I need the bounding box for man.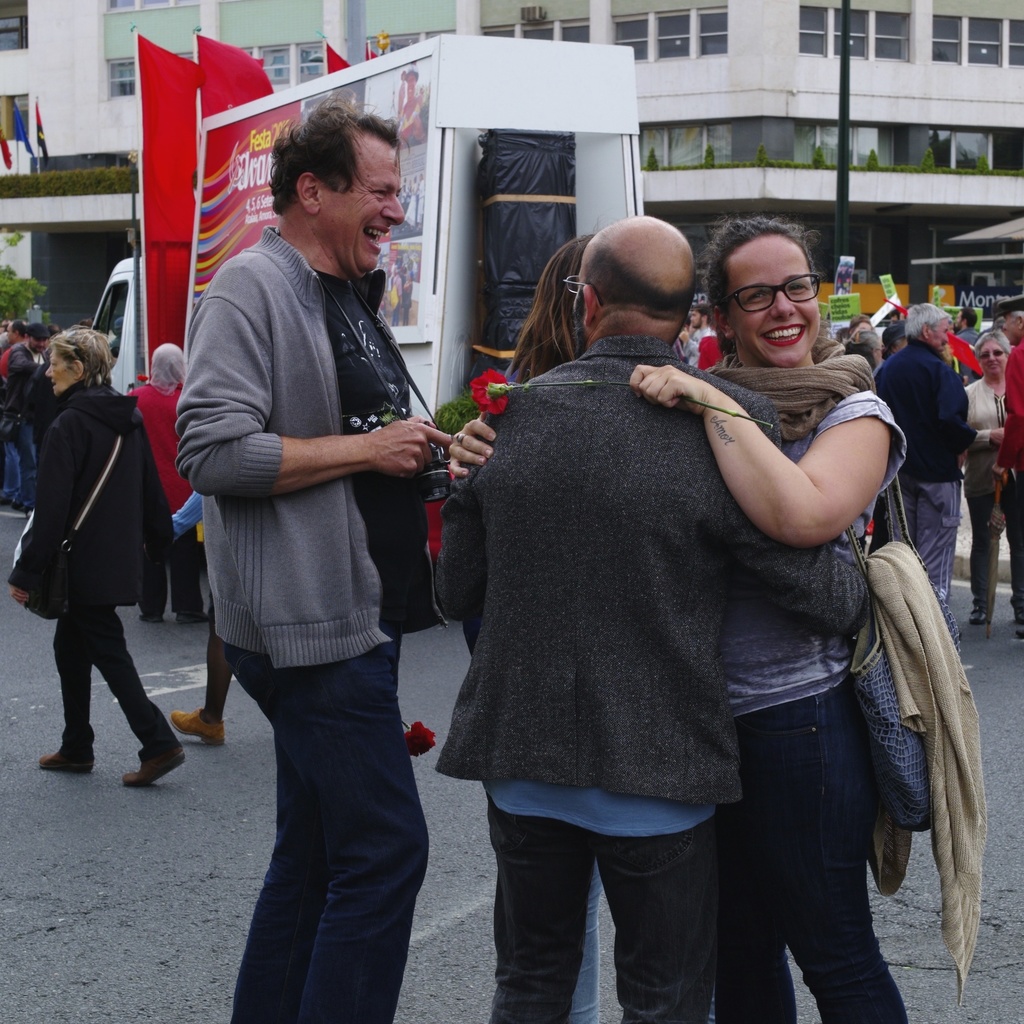
Here it is: crop(879, 297, 960, 636).
